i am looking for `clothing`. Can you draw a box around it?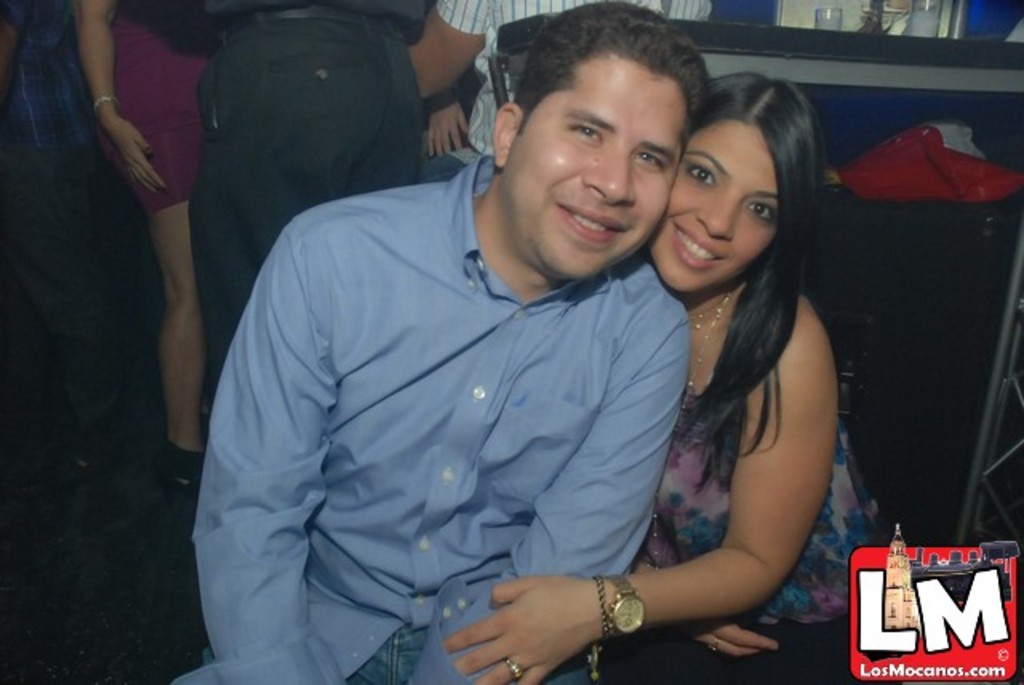
Sure, the bounding box is {"x1": 586, "y1": 246, "x2": 877, "y2": 674}.
